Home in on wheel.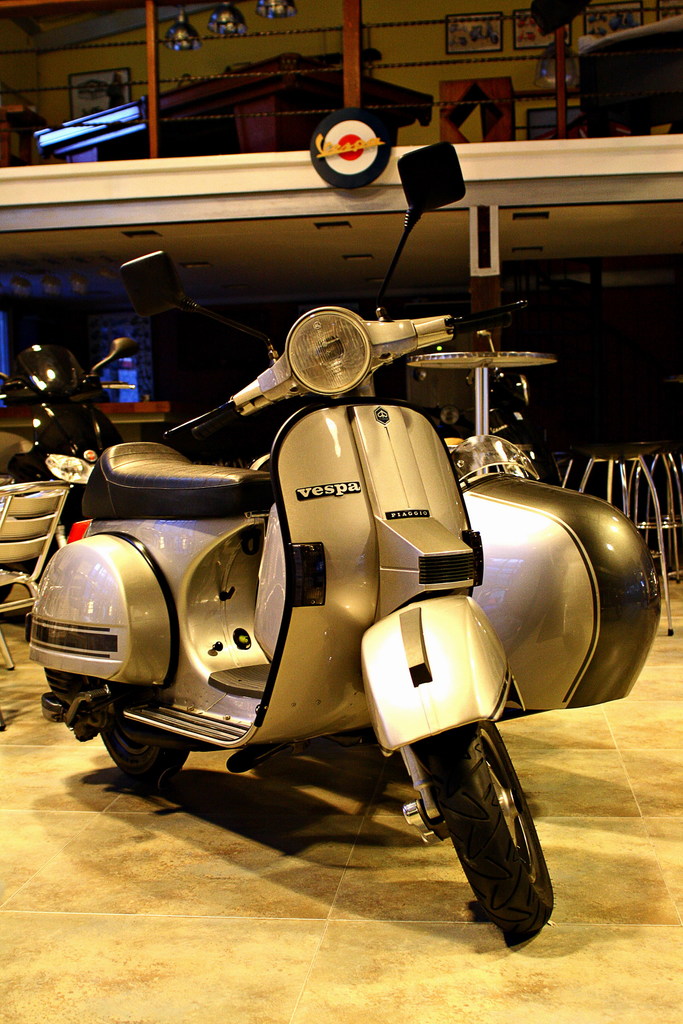
Homed in at l=419, t=739, r=559, b=943.
